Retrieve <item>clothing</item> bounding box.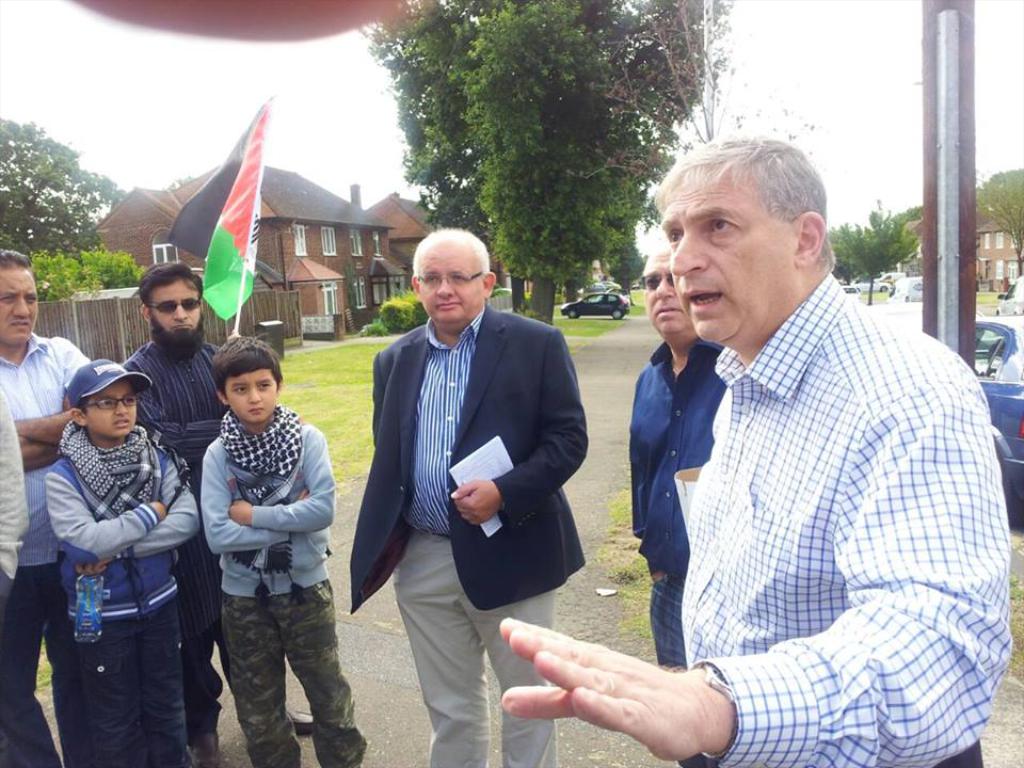
Bounding box: crop(209, 407, 367, 767).
